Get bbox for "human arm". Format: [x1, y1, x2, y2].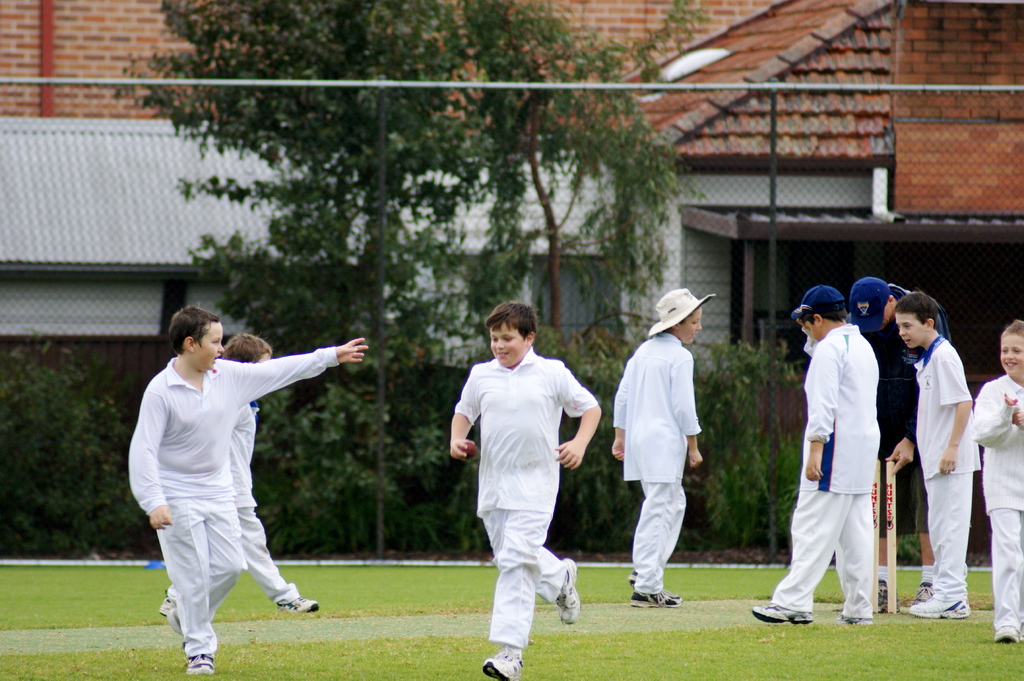
[937, 343, 977, 478].
